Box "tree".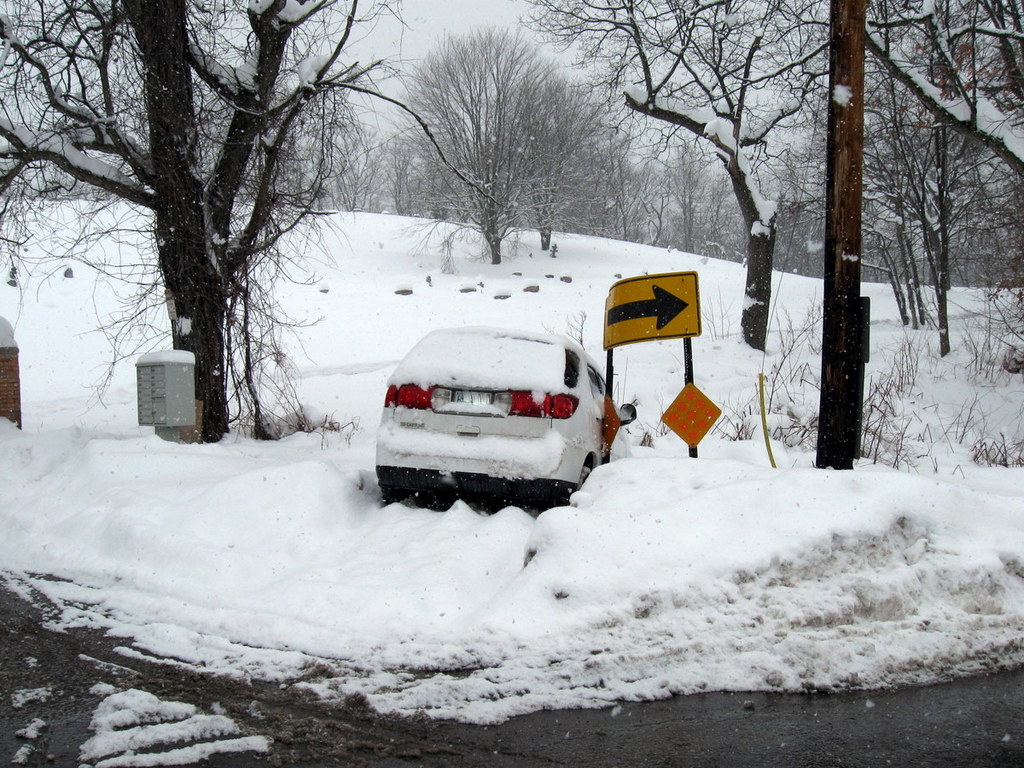
[407, 12, 563, 263].
